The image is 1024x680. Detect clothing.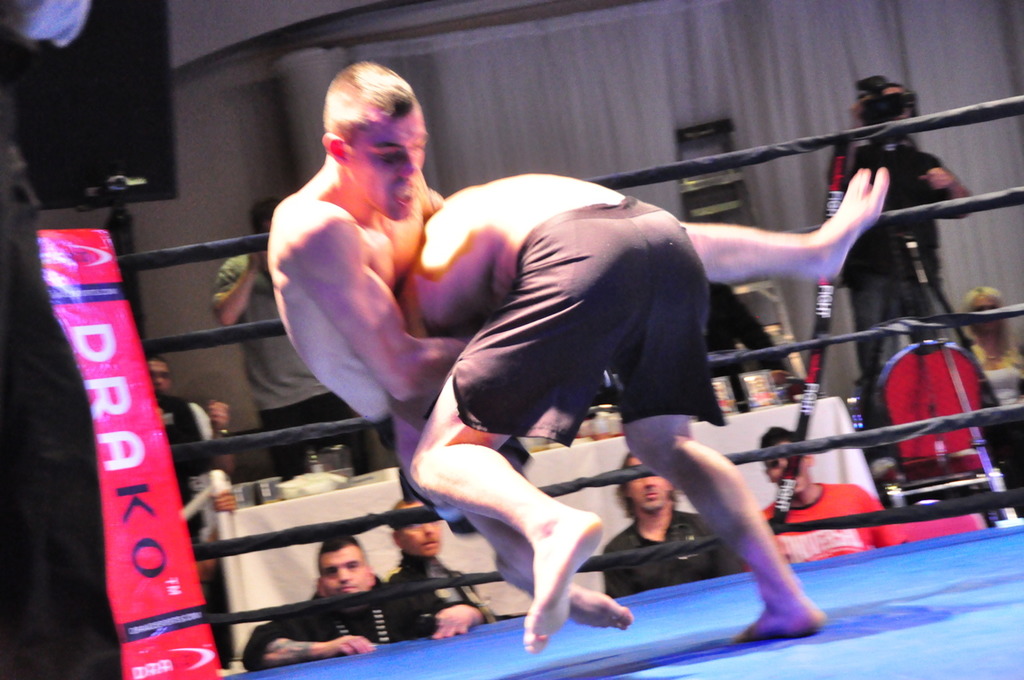
Detection: 213, 242, 400, 490.
